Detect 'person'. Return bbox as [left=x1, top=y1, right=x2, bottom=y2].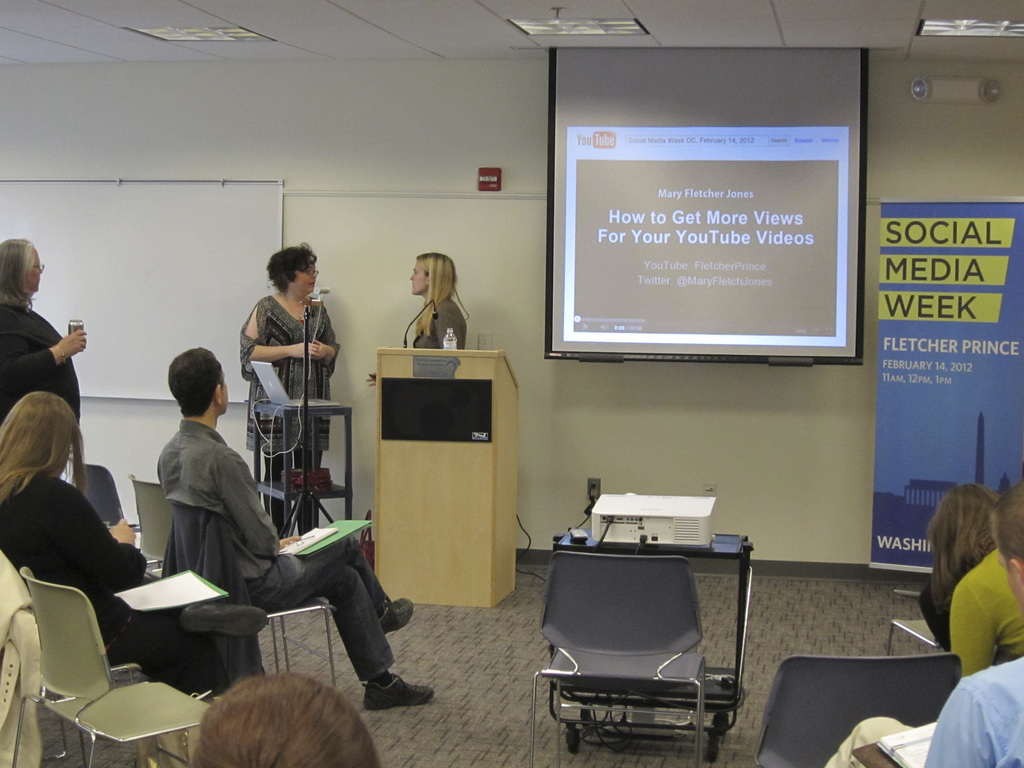
[left=235, top=228, right=334, bottom=520].
